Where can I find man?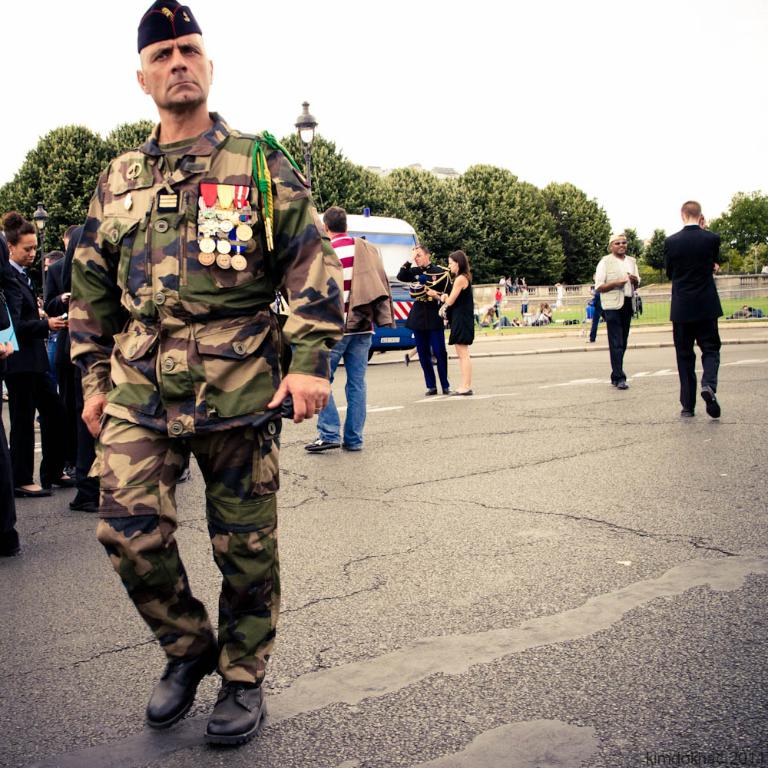
You can find it at left=9, top=214, right=58, bottom=495.
